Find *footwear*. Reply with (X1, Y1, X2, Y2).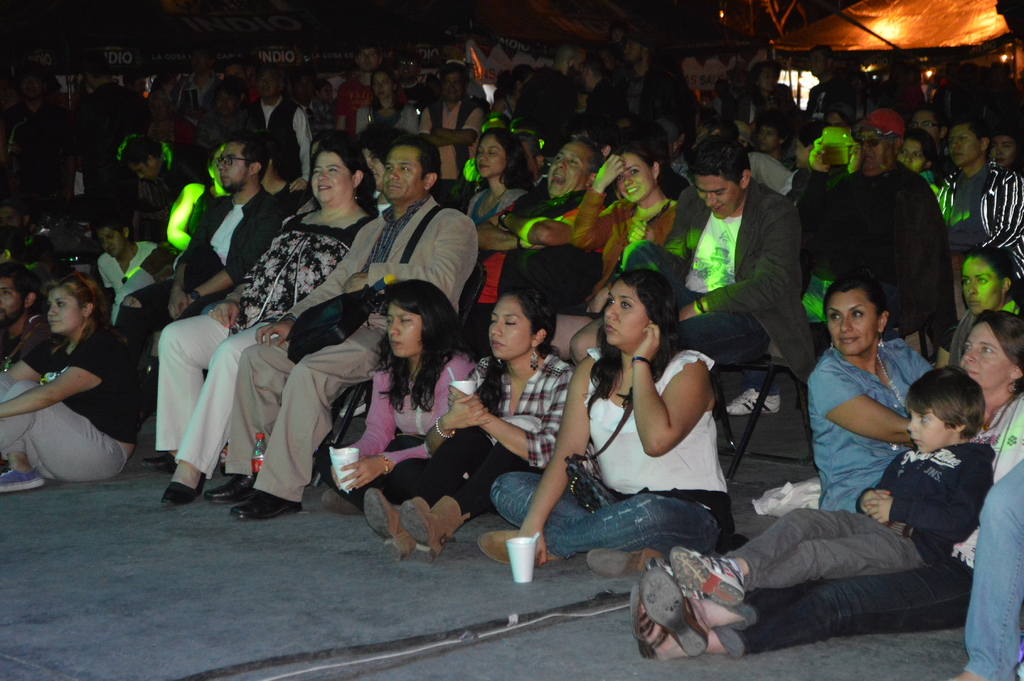
(627, 578, 669, 659).
